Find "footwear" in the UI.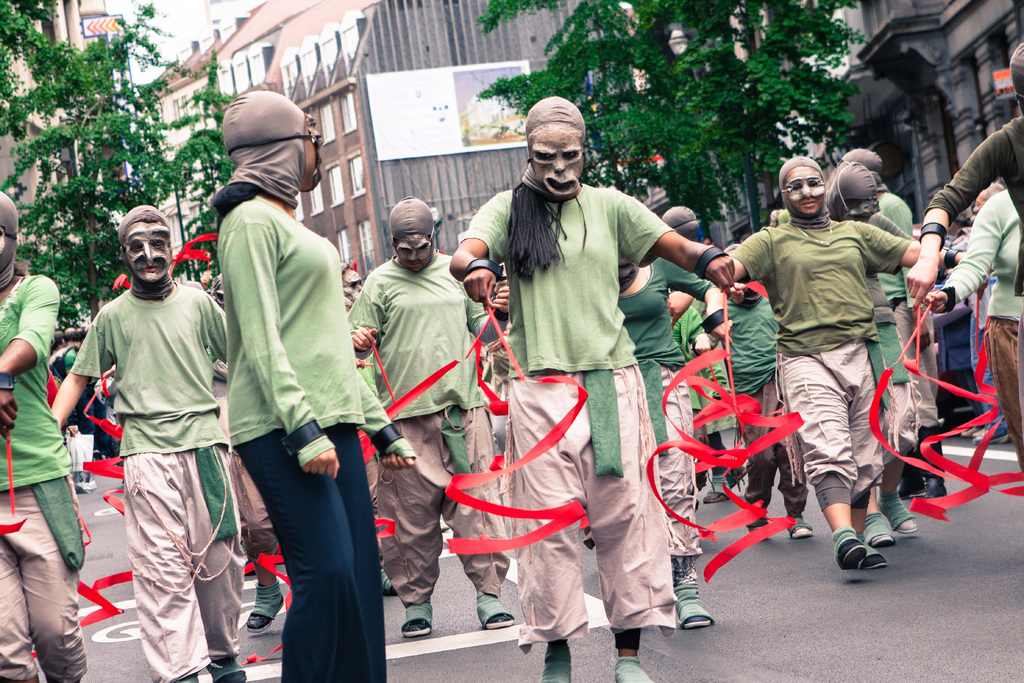
UI element at [867,504,897,545].
